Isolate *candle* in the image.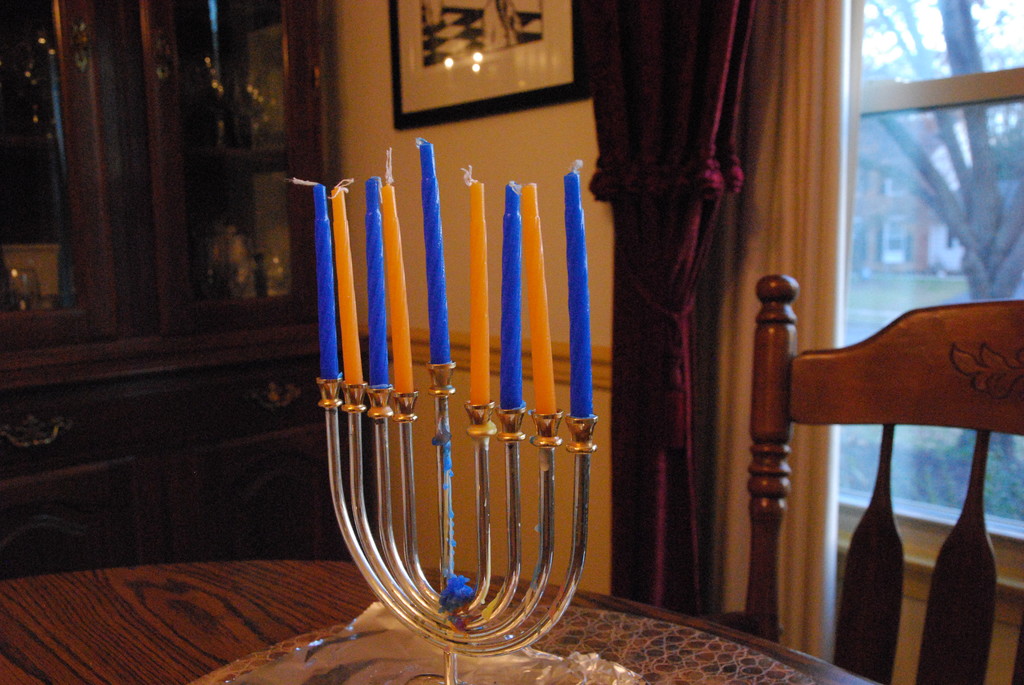
Isolated region: bbox=(522, 184, 559, 417).
